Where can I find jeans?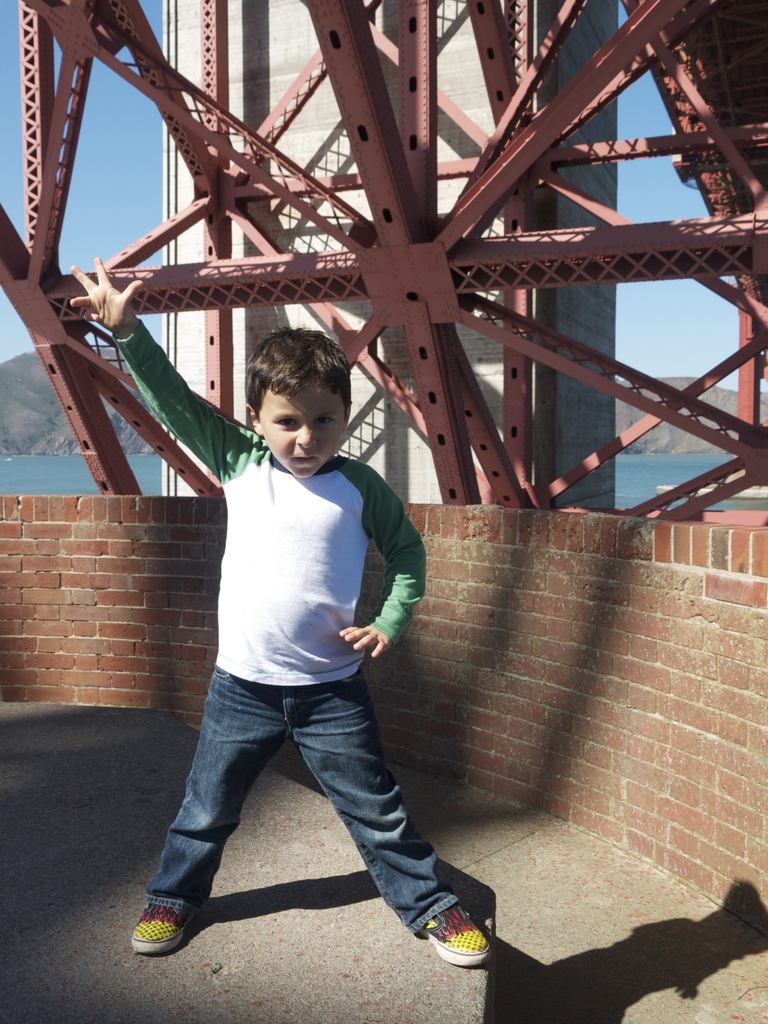
You can find it at 141 671 481 924.
